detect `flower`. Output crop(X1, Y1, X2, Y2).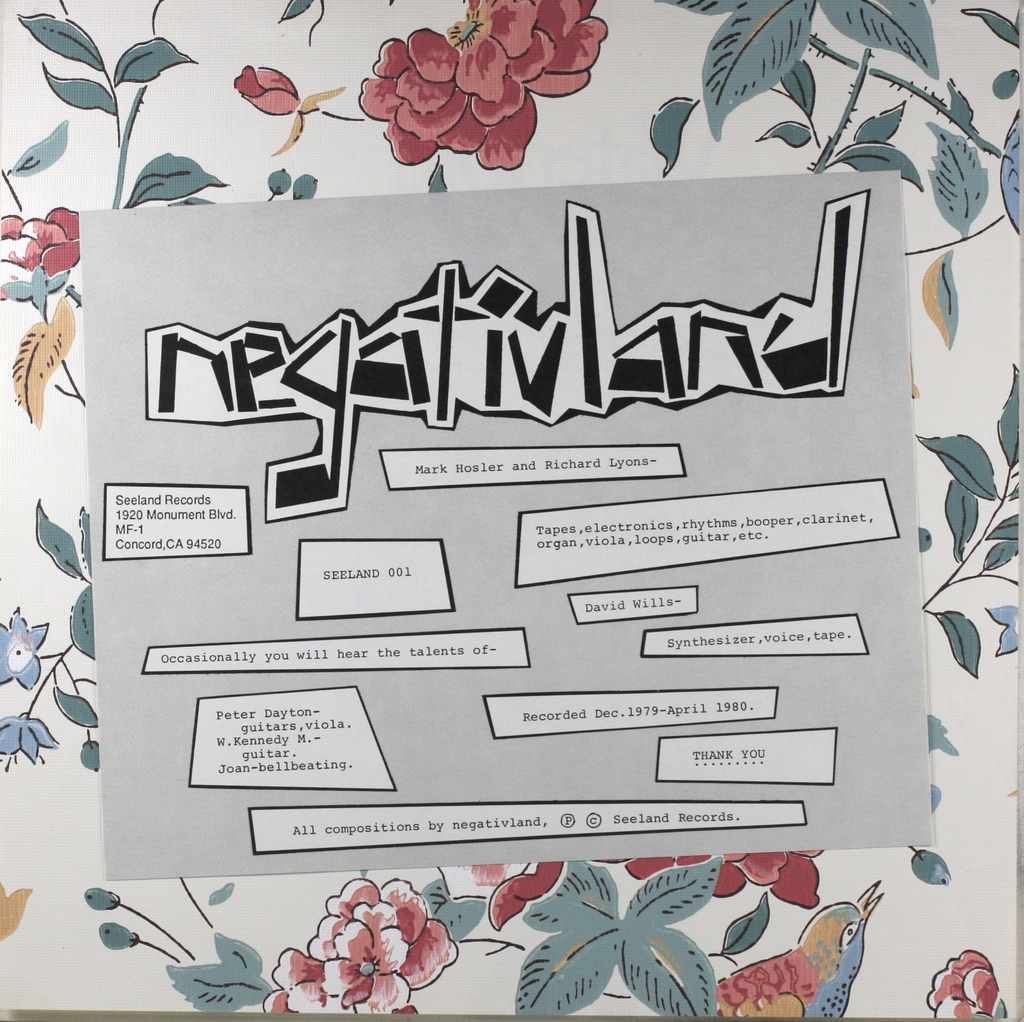
crop(597, 849, 826, 907).
